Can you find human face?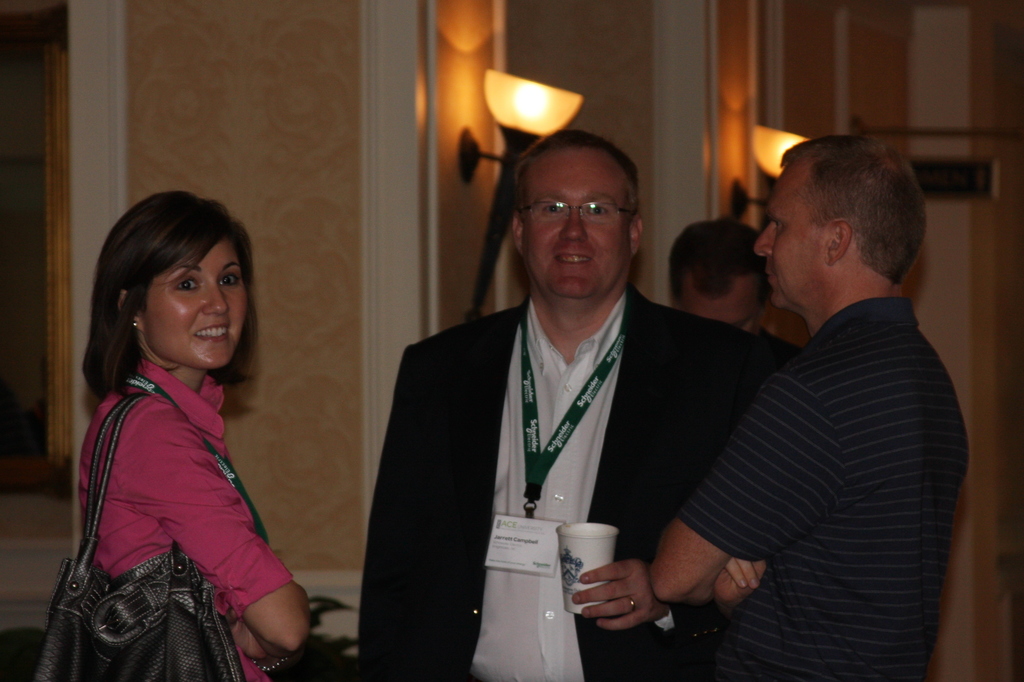
Yes, bounding box: 684, 290, 769, 336.
